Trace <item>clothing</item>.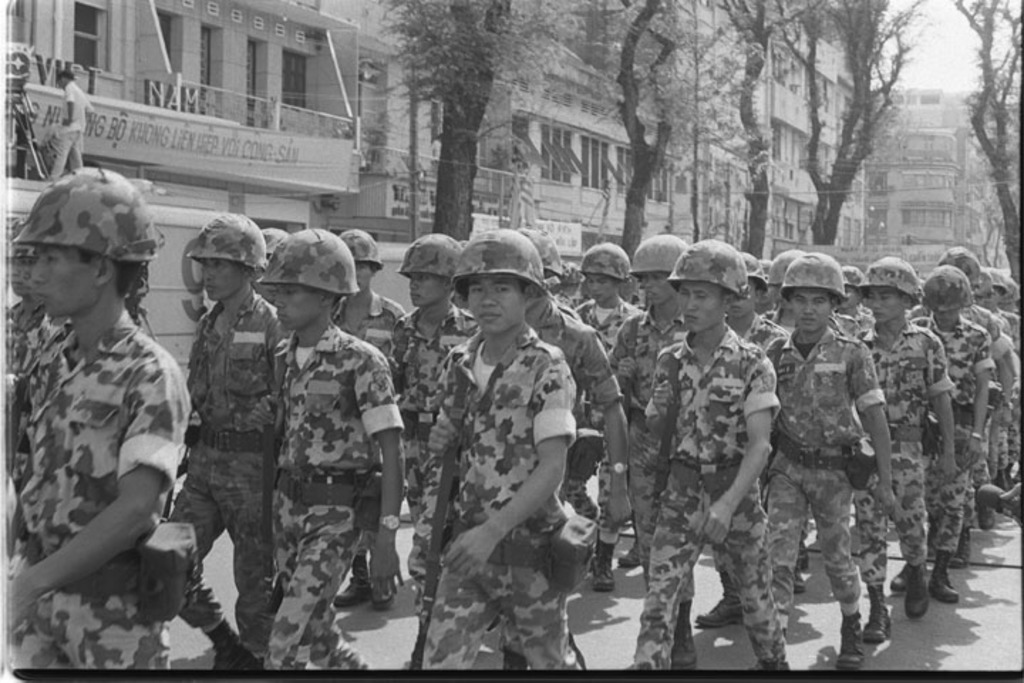
Traced to region(16, 253, 182, 635).
